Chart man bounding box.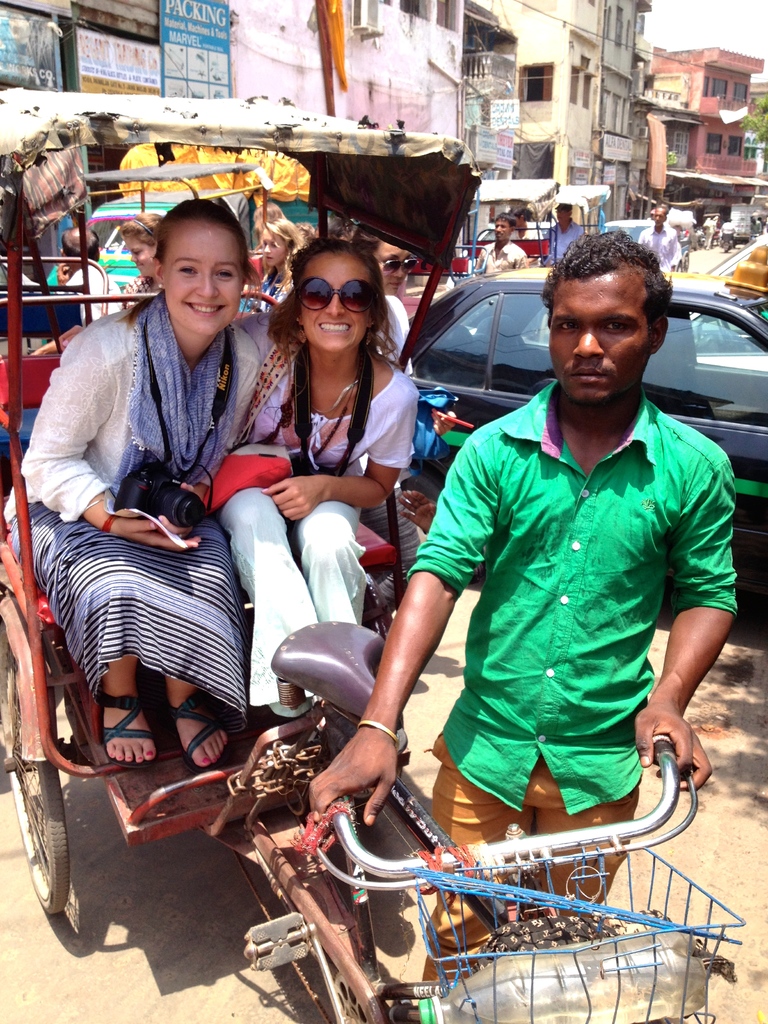
Charted: [left=545, top=201, right=581, bottom=261].
